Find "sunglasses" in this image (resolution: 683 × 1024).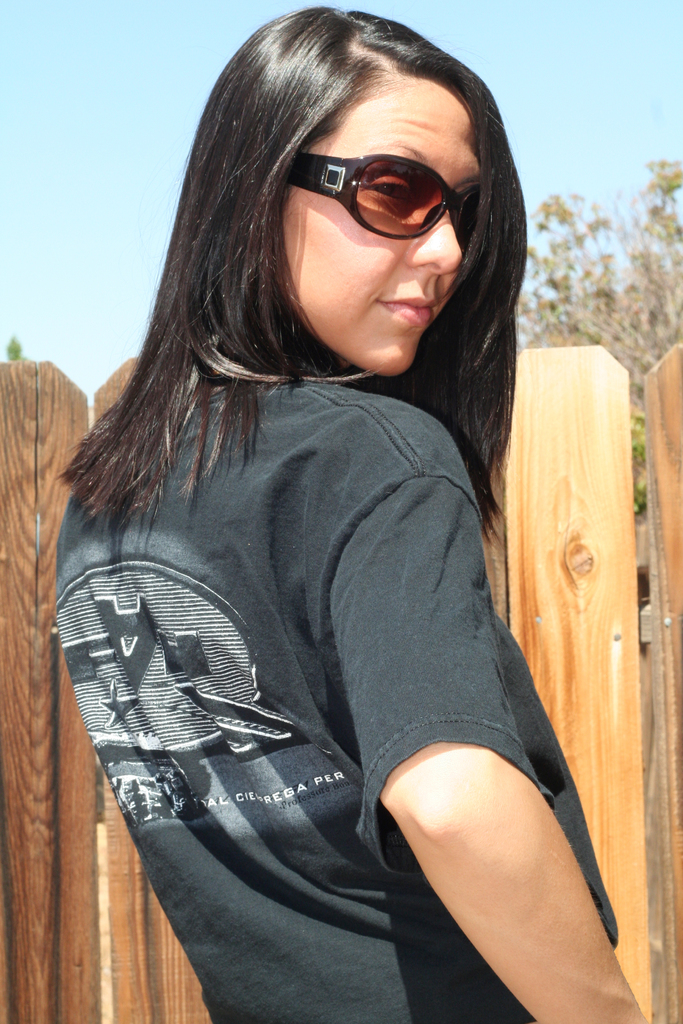
x1=288, y1=149, x2=481, y2=249.
